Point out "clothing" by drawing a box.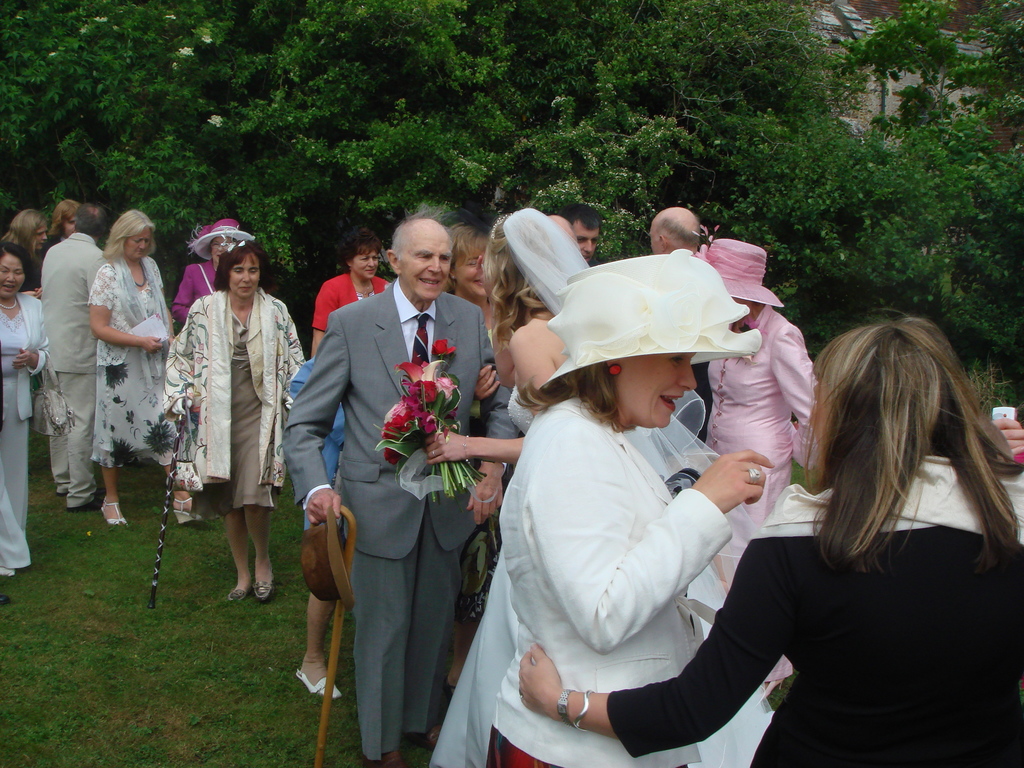
box=[609, 451, 1023, 767].
